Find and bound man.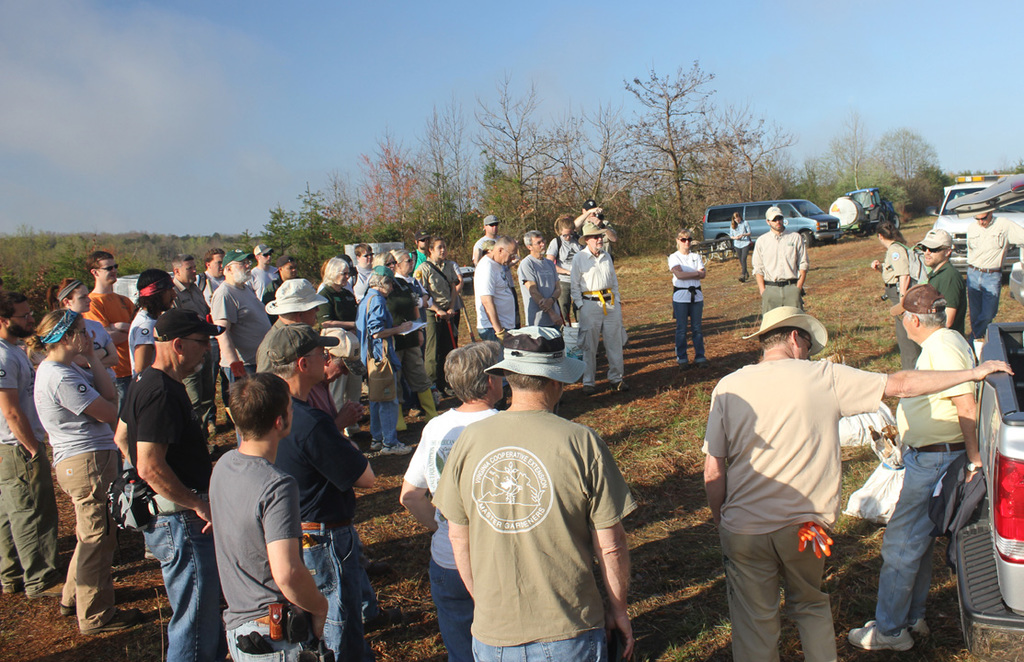
Bound: box=[327, 330, 368, 431].
